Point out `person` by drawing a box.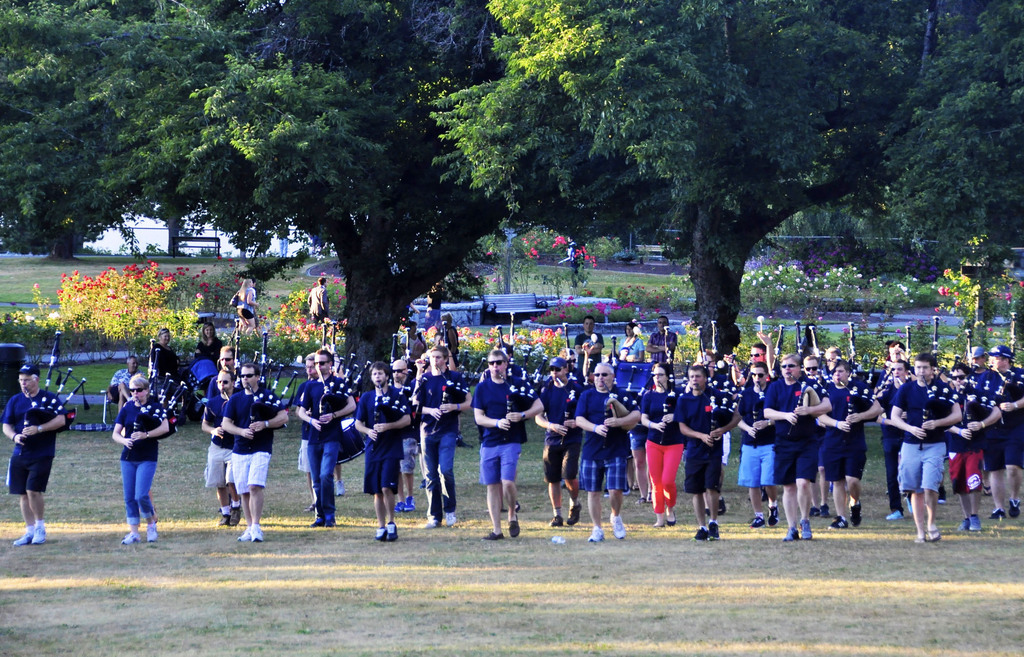
393,361,418,508.
